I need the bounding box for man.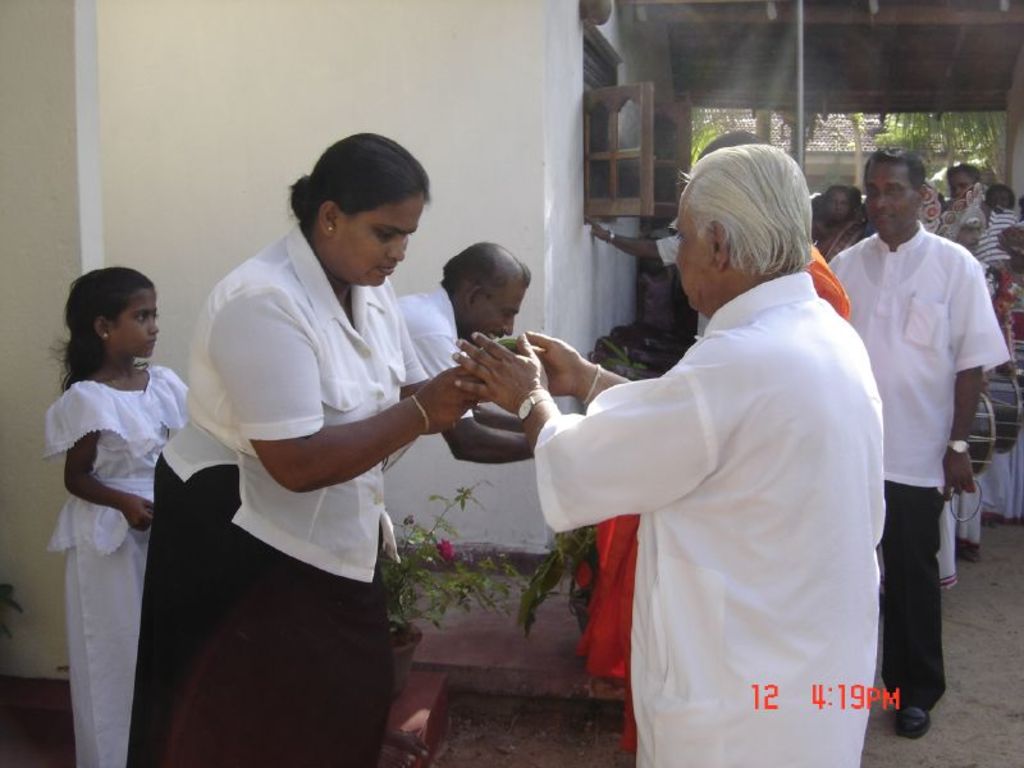
Here it is: detection(948, 163, 982, 196).
